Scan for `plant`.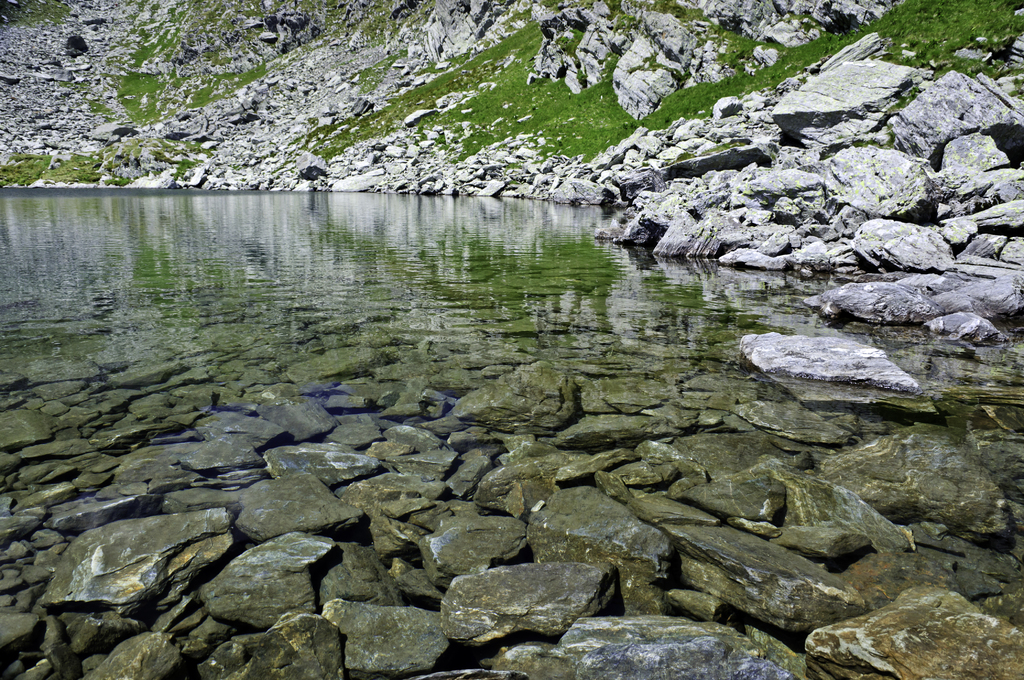
Scan result: {"x1": 116, "y1": 74, "x2": 164, "y2": 130}.
